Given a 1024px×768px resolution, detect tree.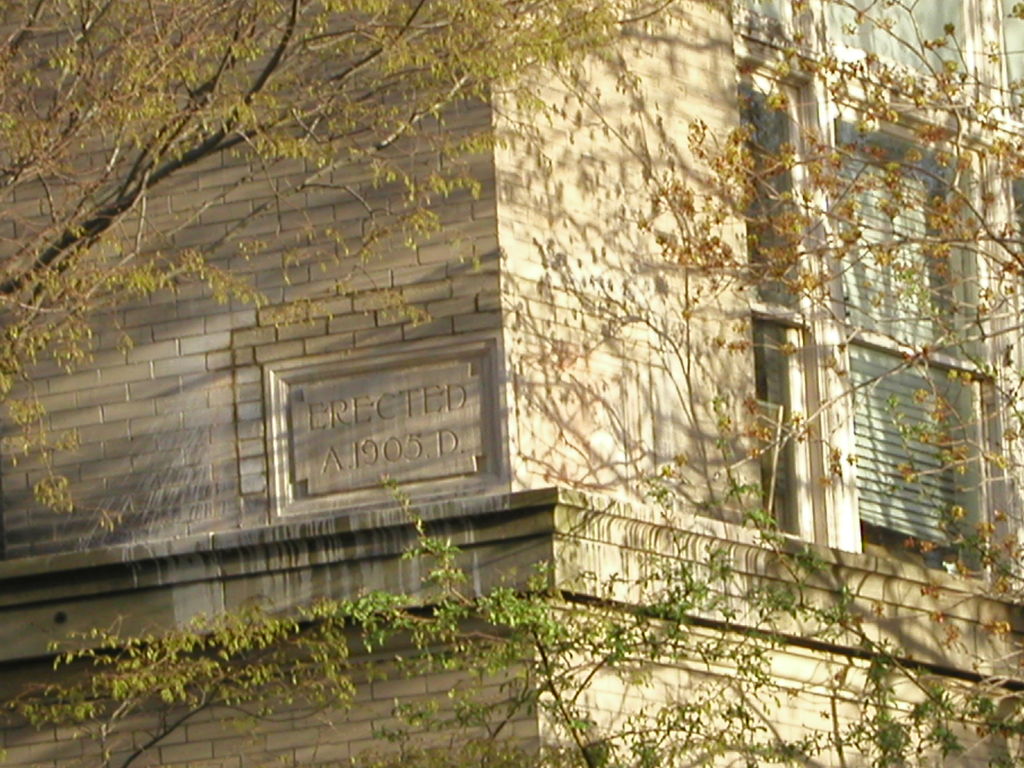
rect(0, 460, 1023, 767).
